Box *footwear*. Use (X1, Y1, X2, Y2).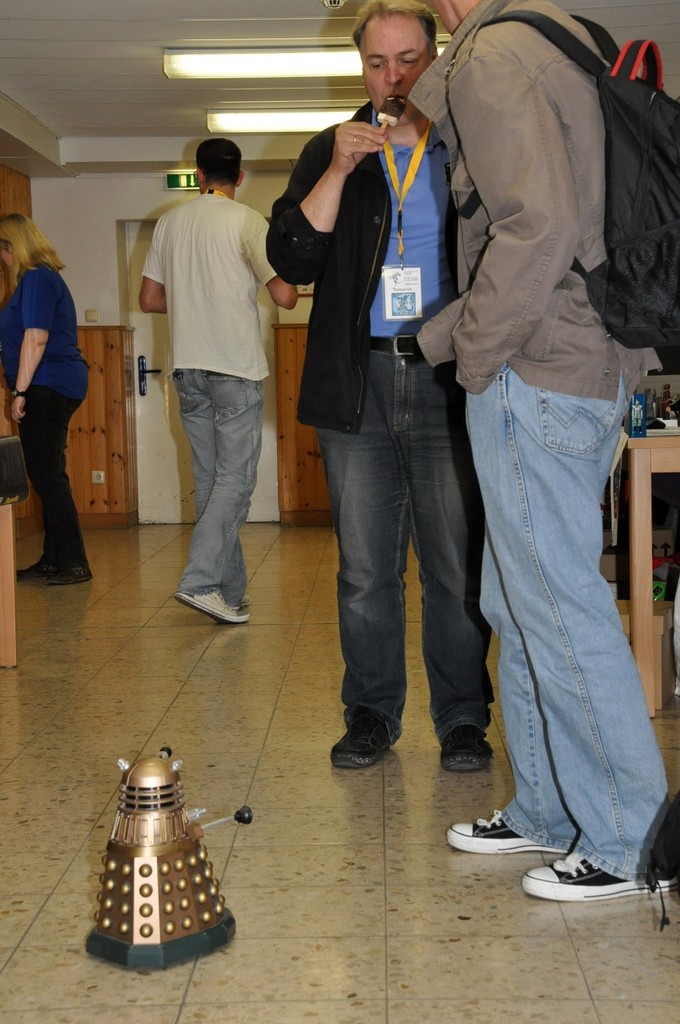
(330, 708, 410, 764).
